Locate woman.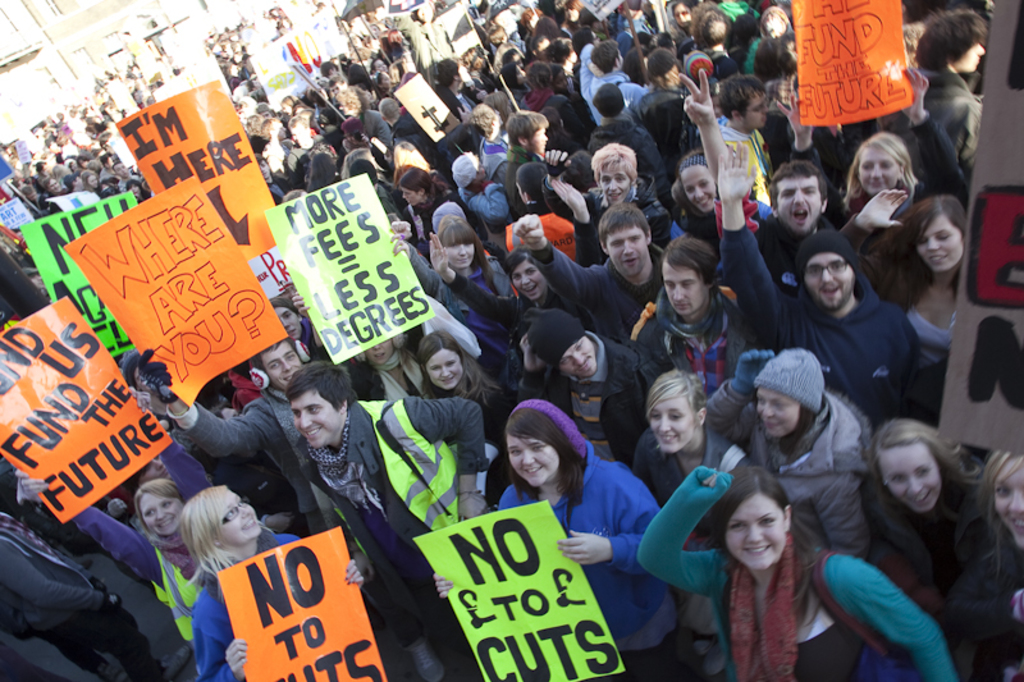
Bounding box: 338,234,449,406.
